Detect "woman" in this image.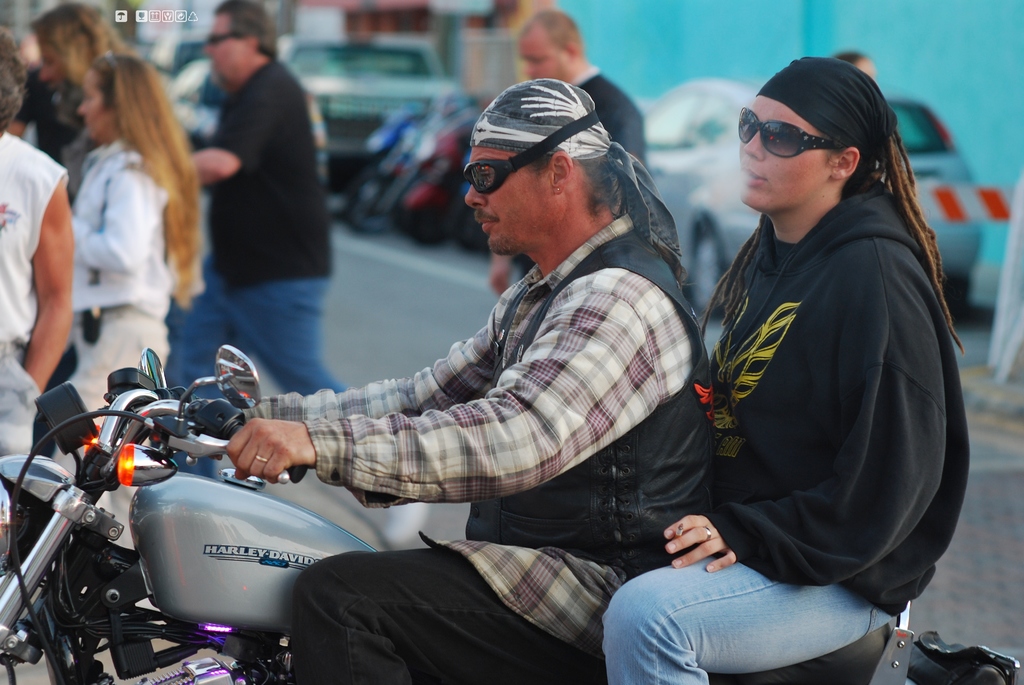
Detection: region(55, 54, 209, 494).
